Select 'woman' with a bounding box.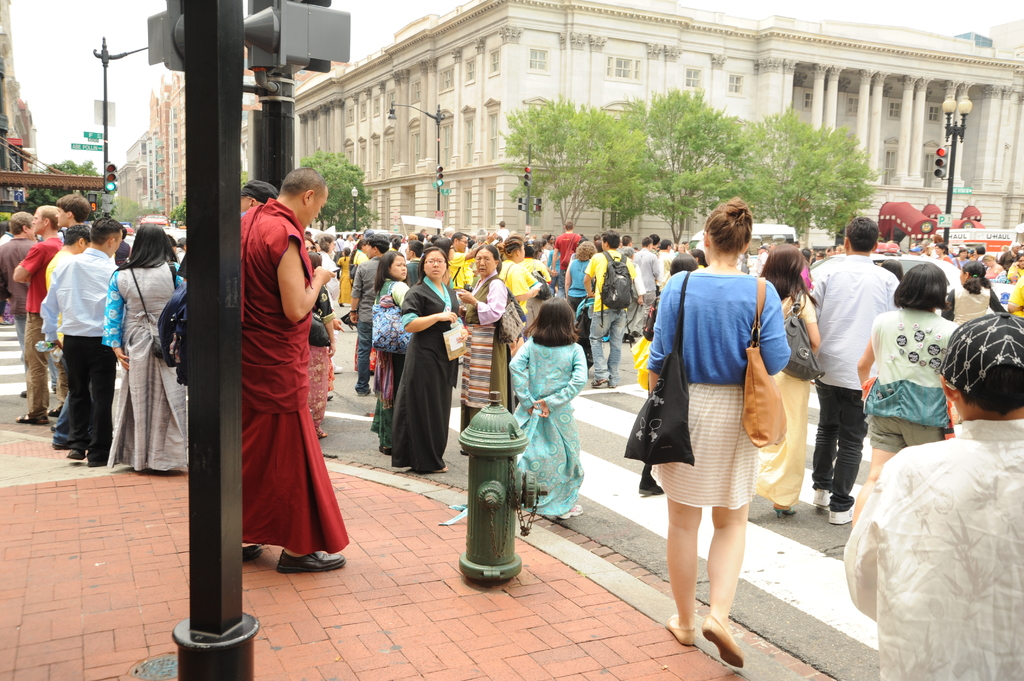
{"x1": 323, "y1": 234, "x2": 342, "y2": 373}.
